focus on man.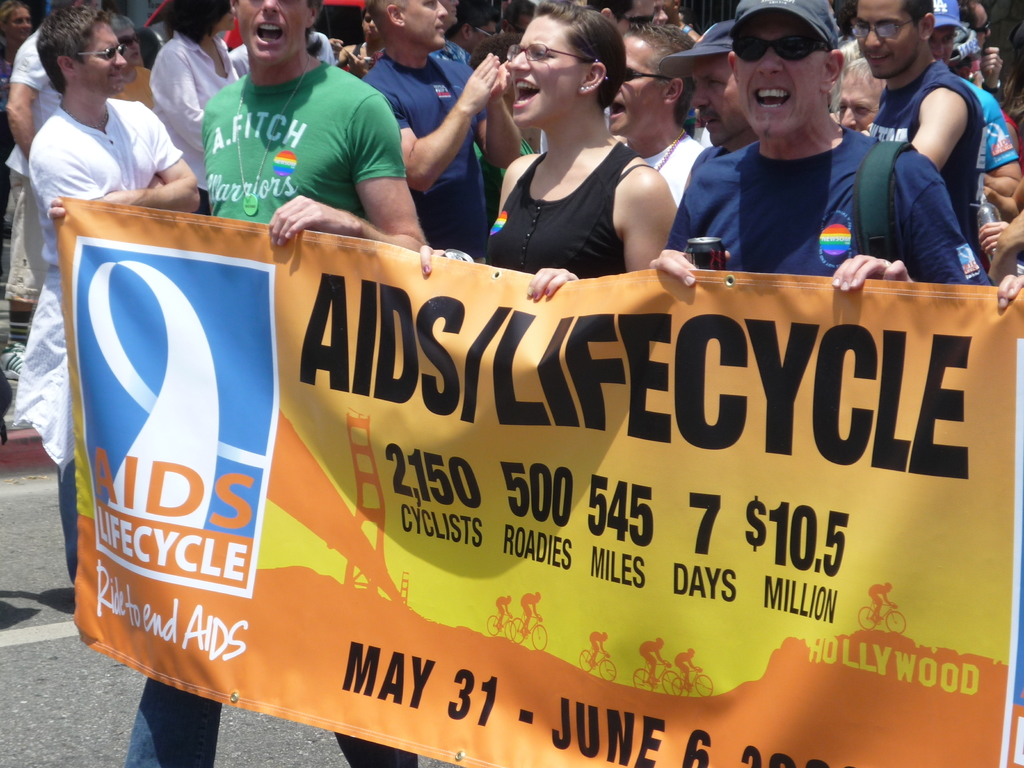
Focused at [x1=3, y1=0, x2=200, y2=586].
